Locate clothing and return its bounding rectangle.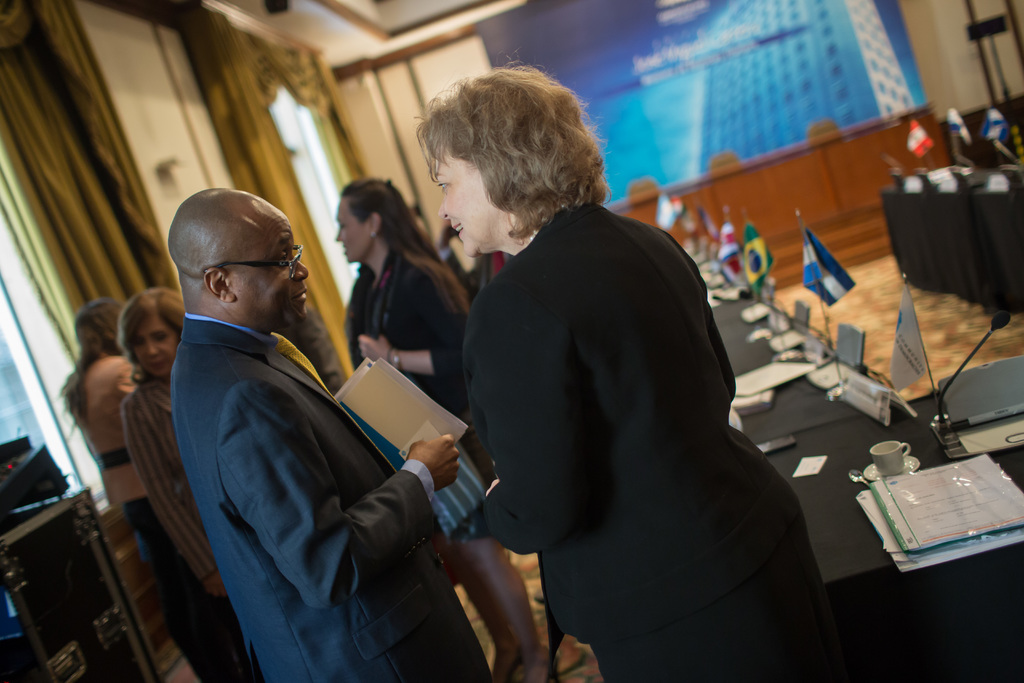
l=349, t=244, r=468, b=468.
